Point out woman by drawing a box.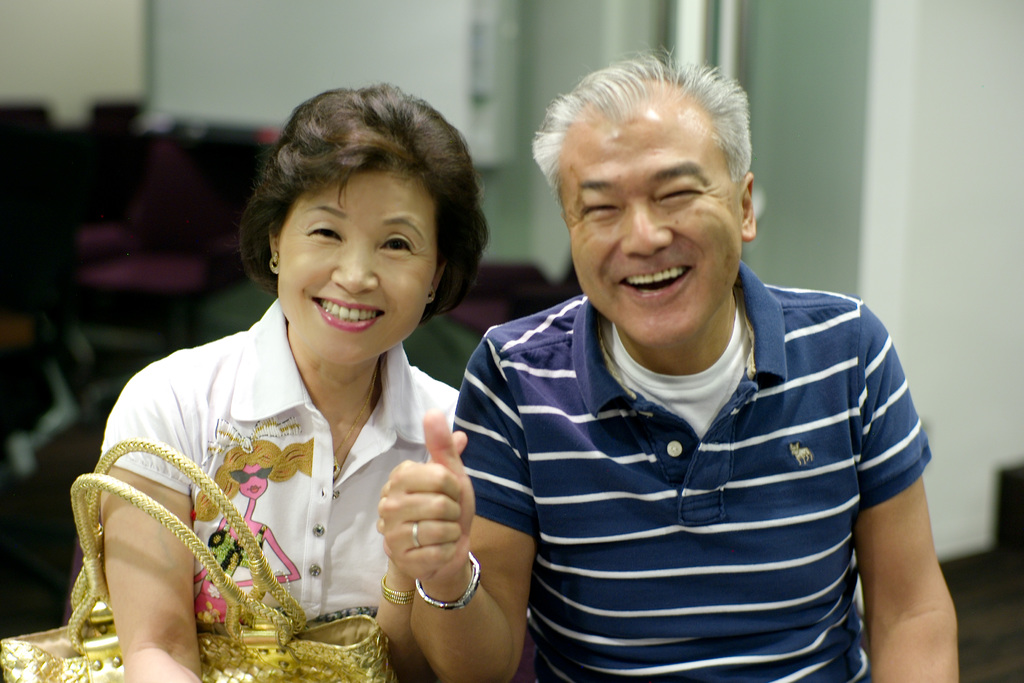
l=67, t=94, r=527, b=669.
